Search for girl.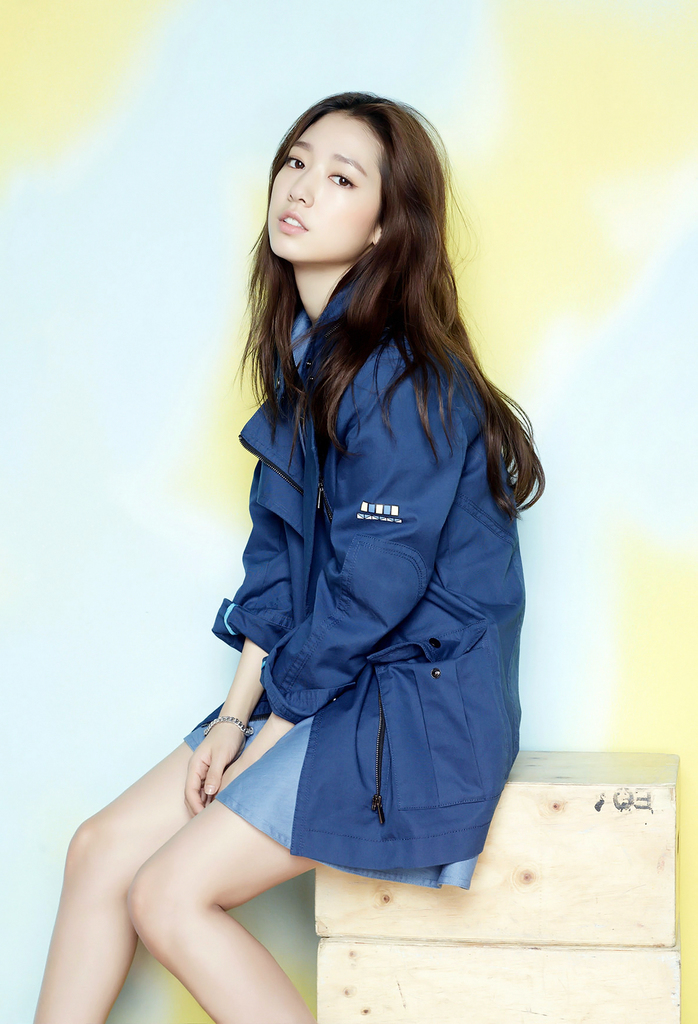
Found at (35,90,548,1023).
